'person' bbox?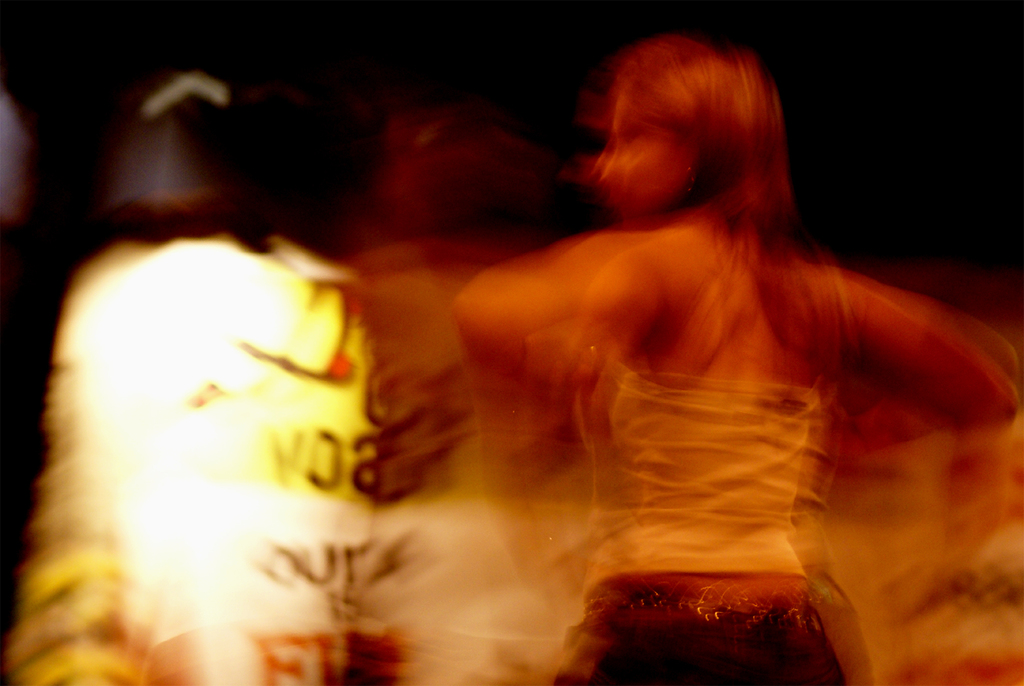
x1=444 y1=35 x2=1016 y2=685
